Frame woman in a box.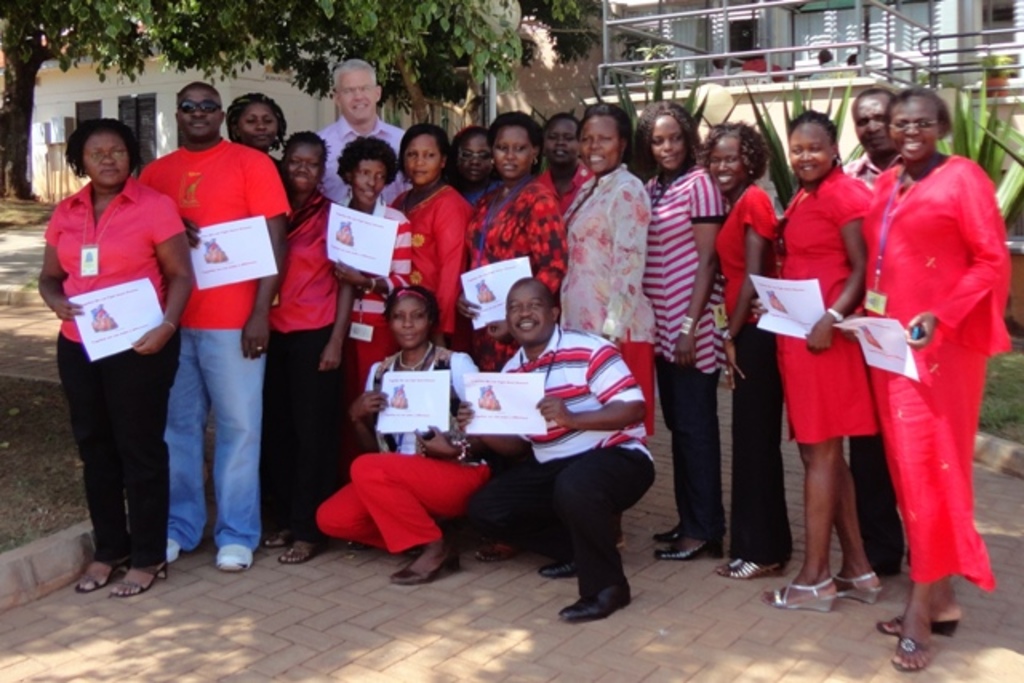
rect(462, 109, 563, 366).
